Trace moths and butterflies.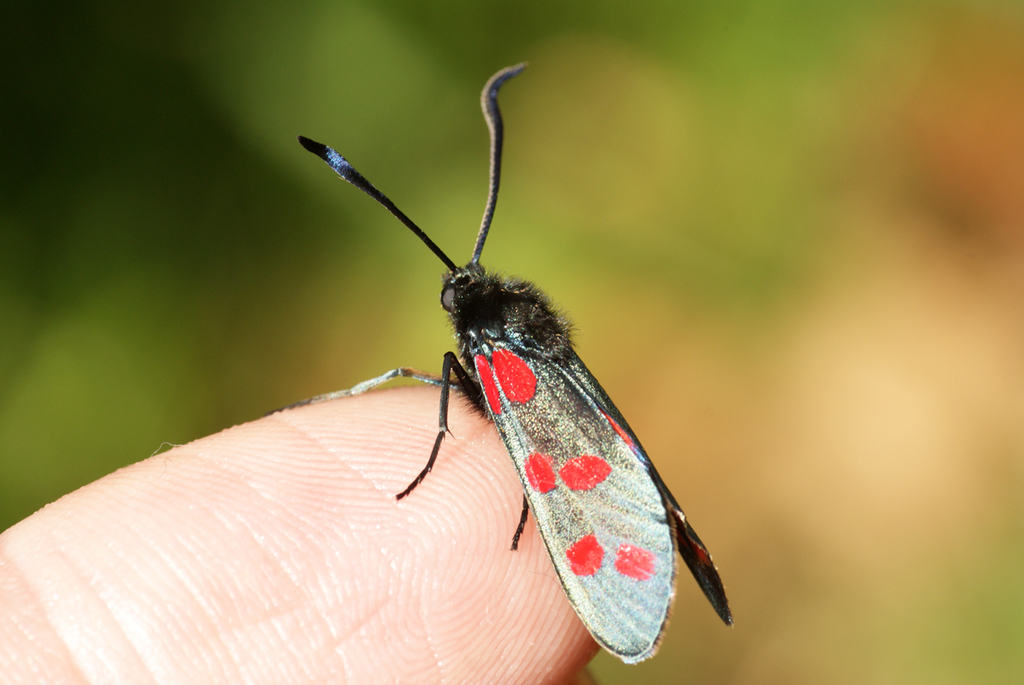
Traced to region(259, 57, 738, 664).
